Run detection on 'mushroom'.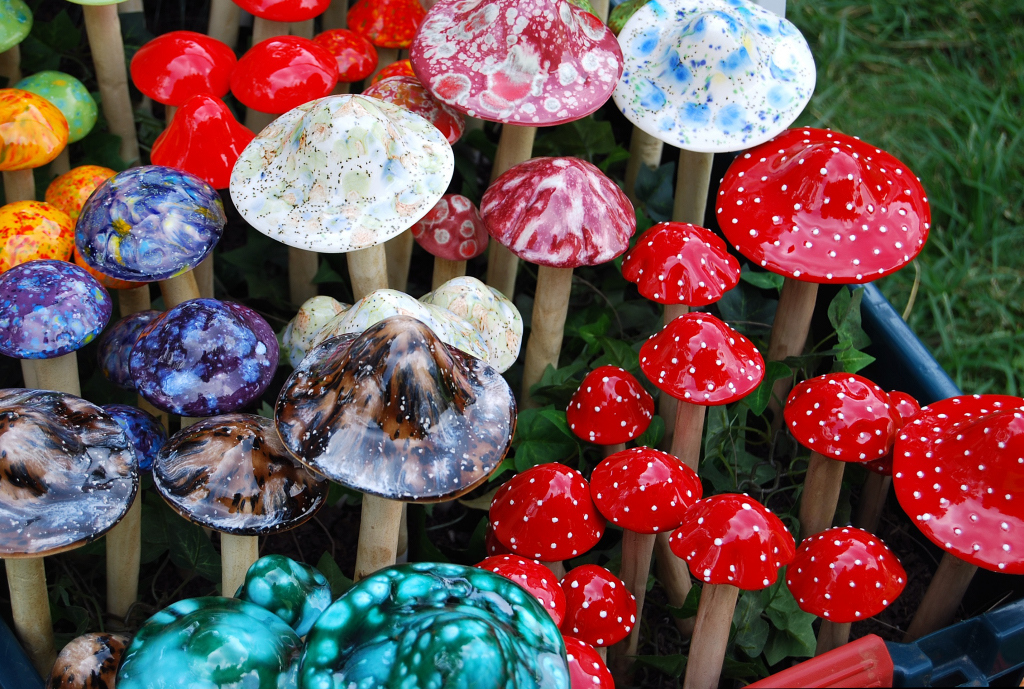
Result: {"left": 119, "top": 560, "right": 336, "bottom": 688}.
